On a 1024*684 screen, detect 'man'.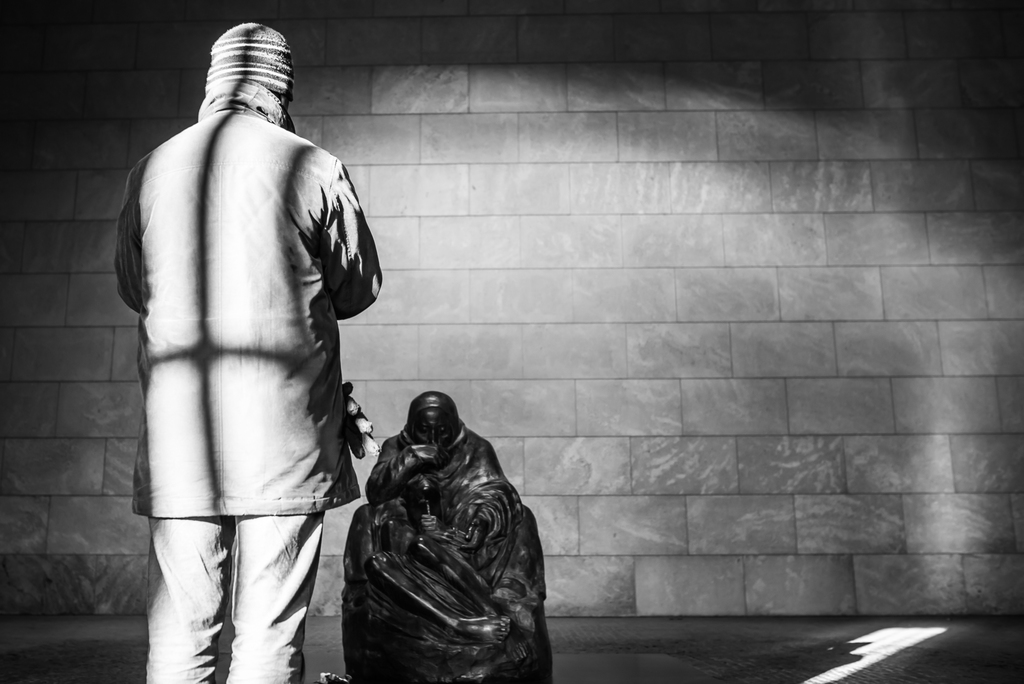
l=115, t=17, r=404, b=683.
